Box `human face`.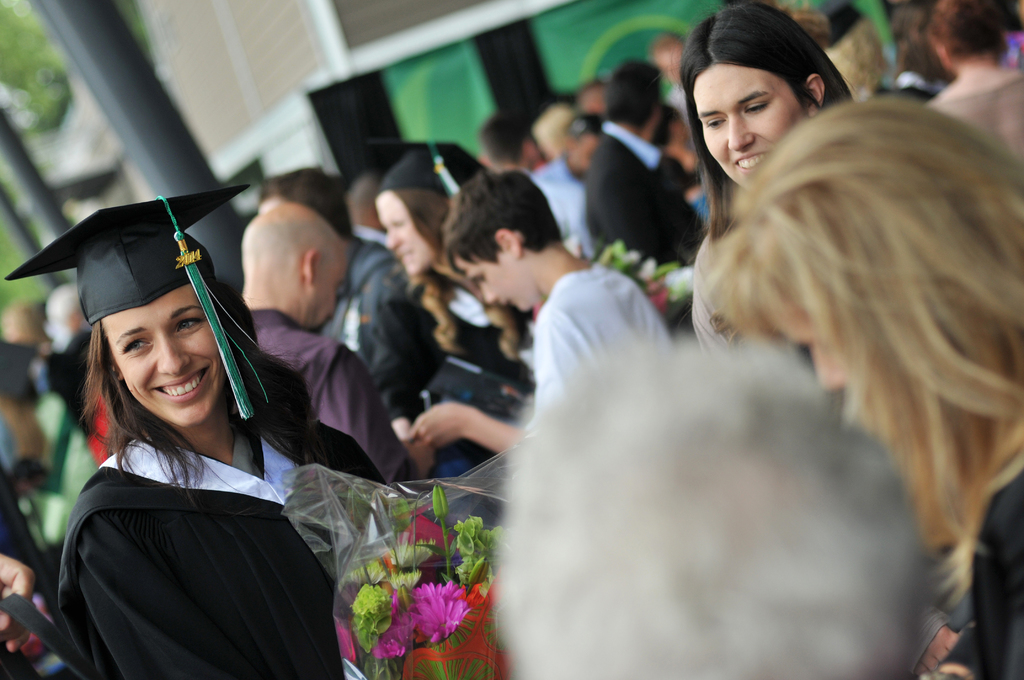
bbox=[693, 62, 806, 191].
